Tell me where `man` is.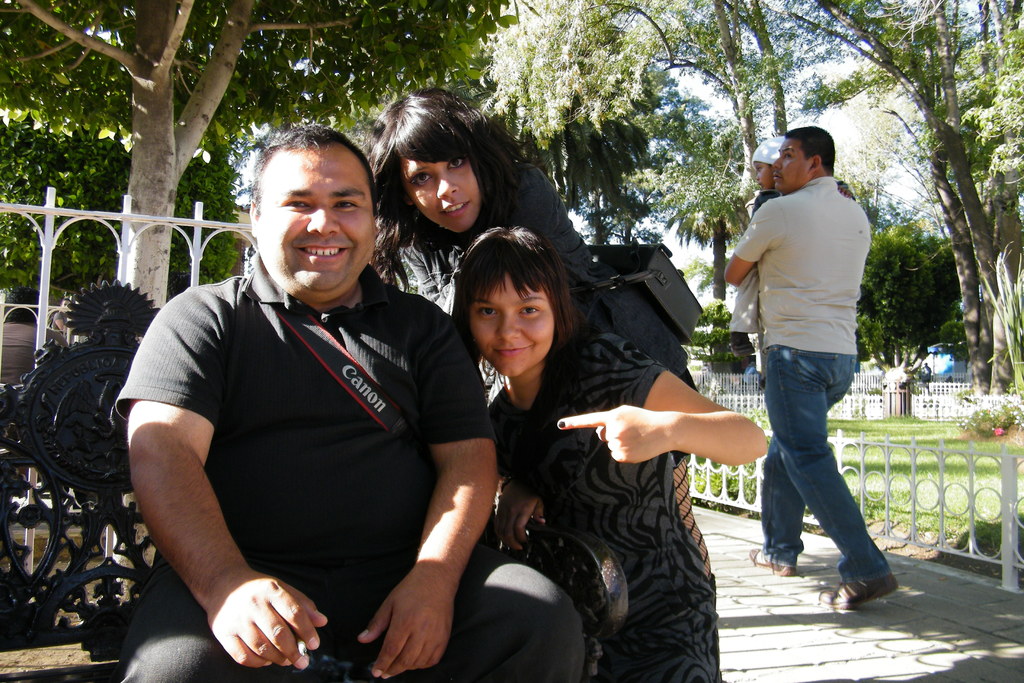
`man` is at l=719, t=108, r=899, b=623.
